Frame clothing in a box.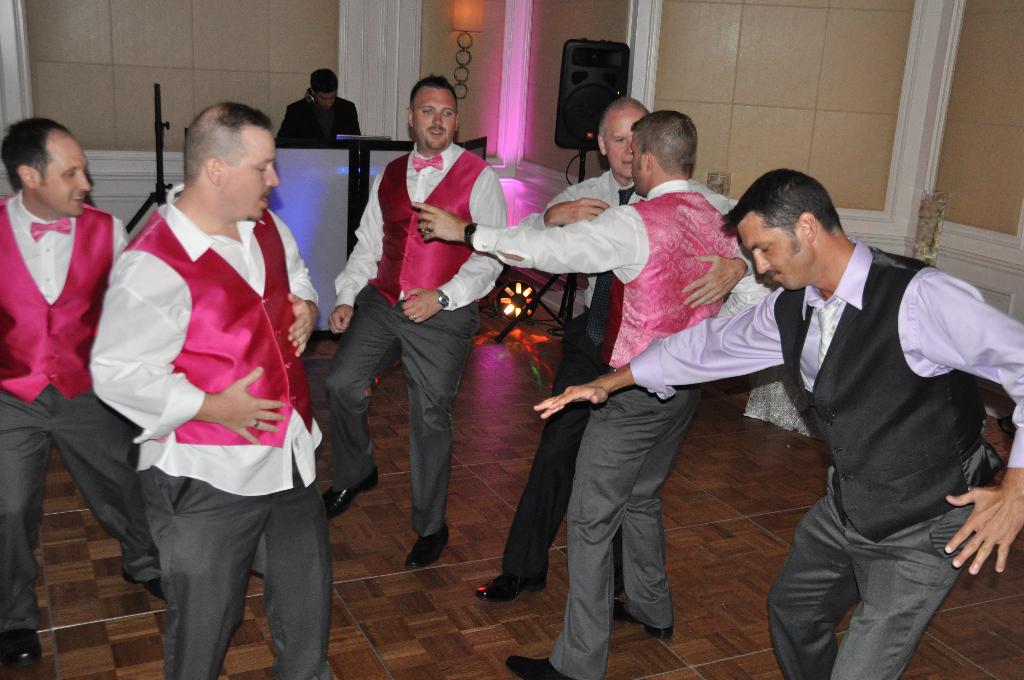
rect(549, 188, 766, 658).
